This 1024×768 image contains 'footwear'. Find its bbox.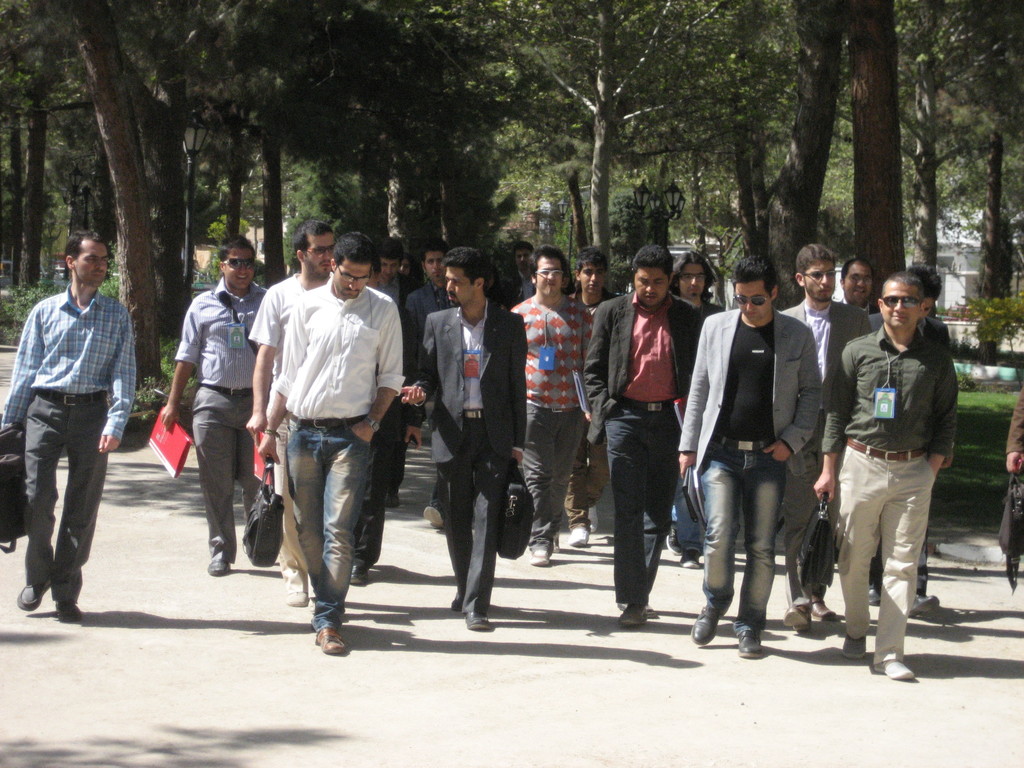
(left=813, top=598, right=835, bottom=625).
